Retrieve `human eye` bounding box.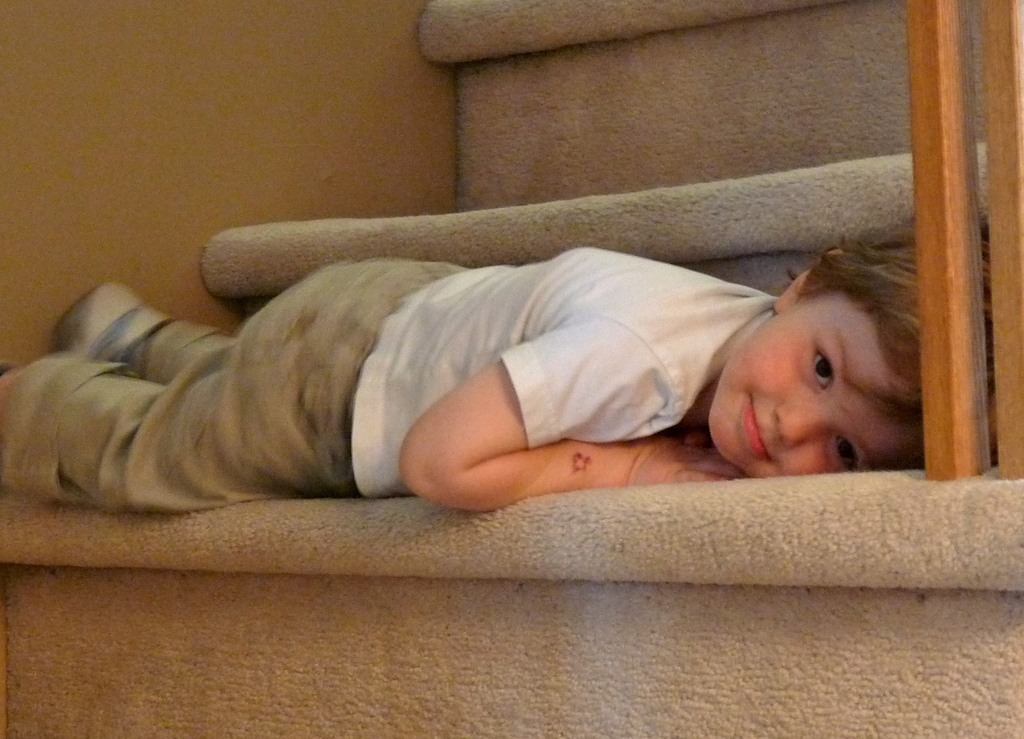
Bounding box: (x1=830, y1=432, x2=860, y2=469).
